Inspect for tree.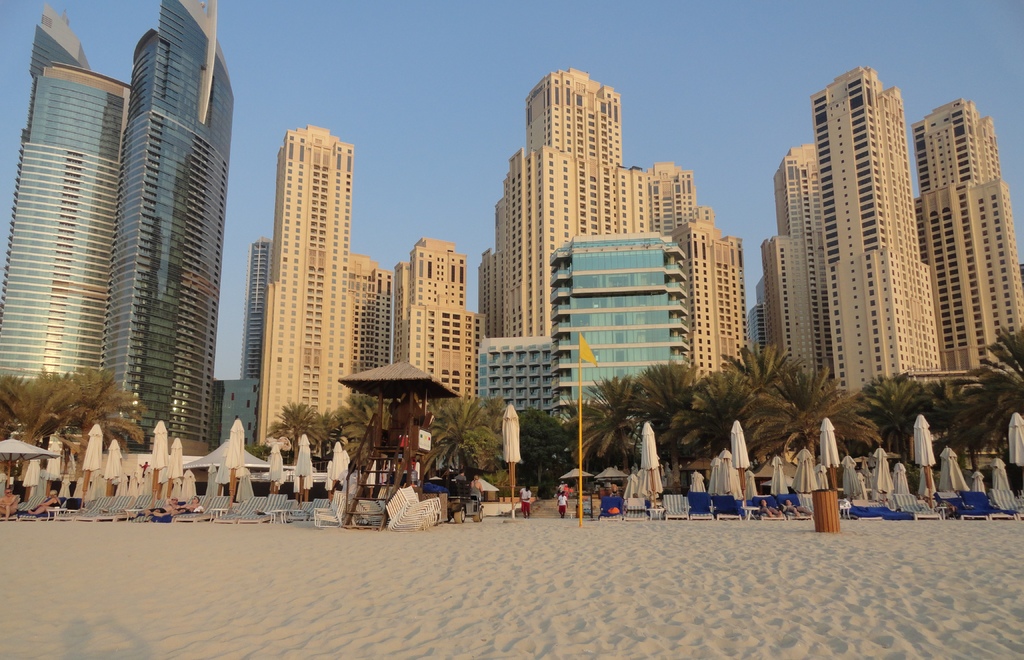
Inspection: bbox=(624, 361, 703, 474).
